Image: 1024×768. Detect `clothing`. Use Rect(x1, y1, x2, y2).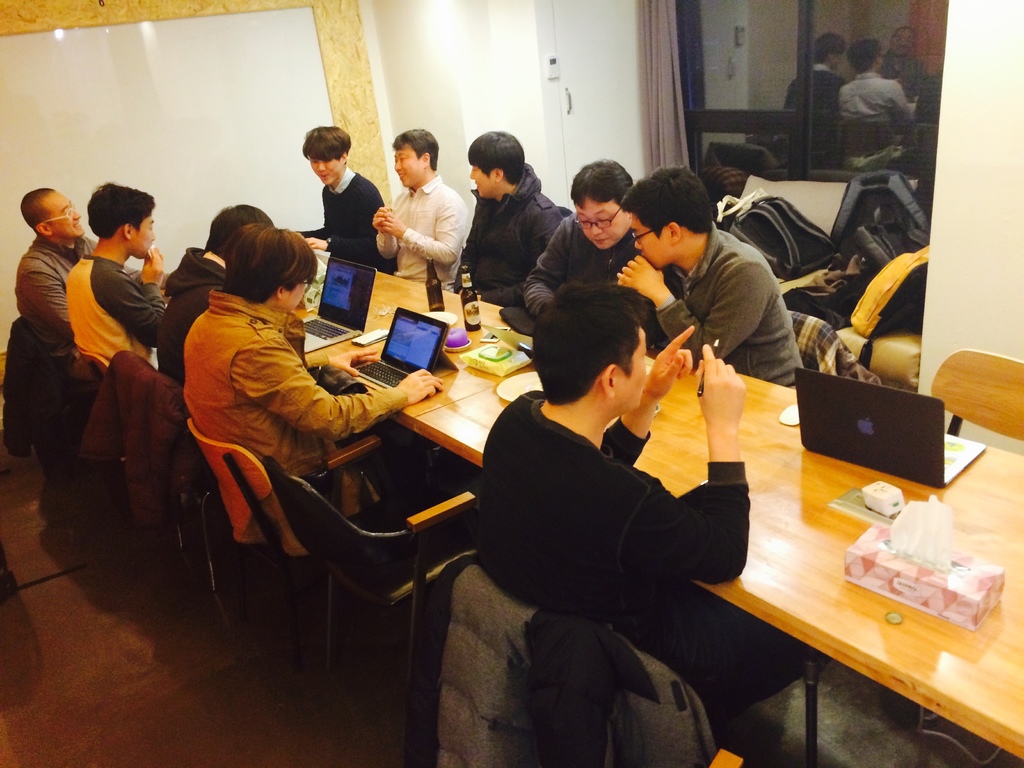
Rect(378, 161, 470, 291).
